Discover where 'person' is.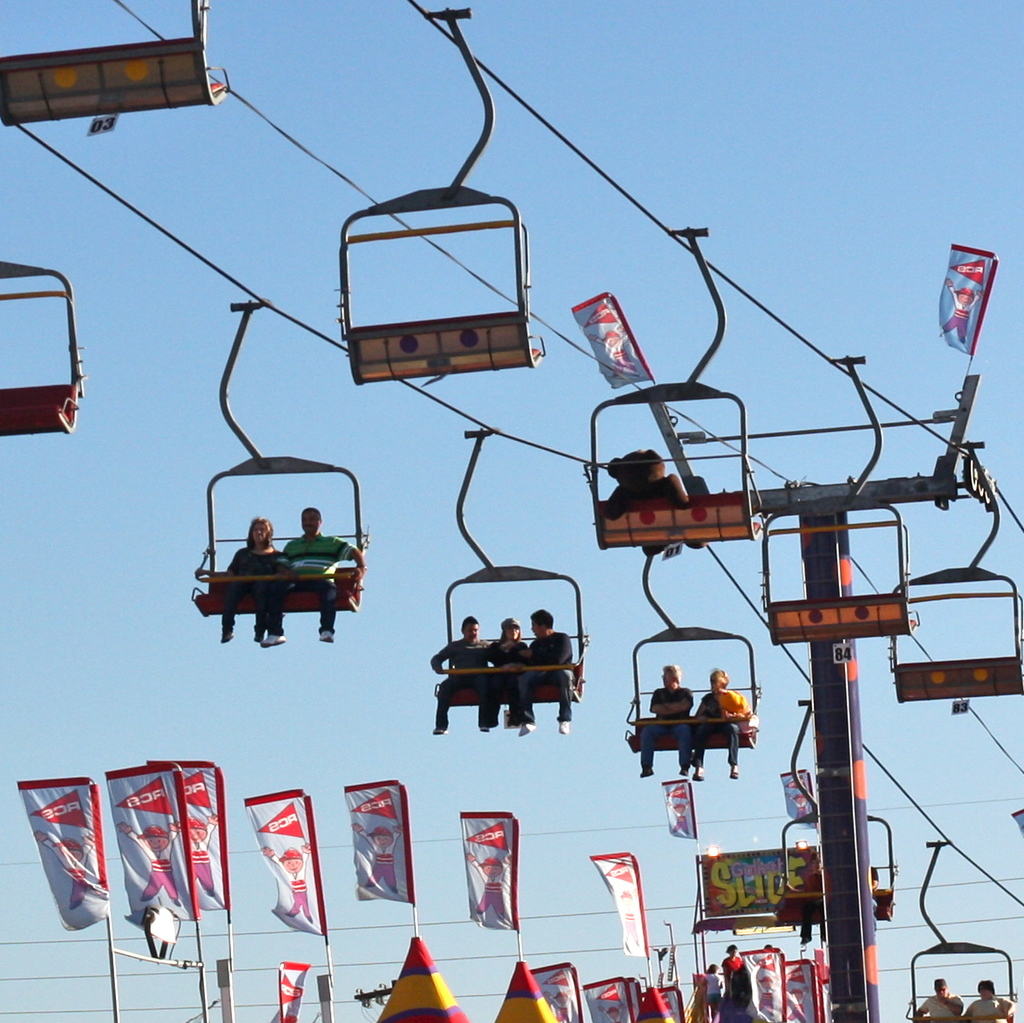
Discovered at 637:665:696:781.
